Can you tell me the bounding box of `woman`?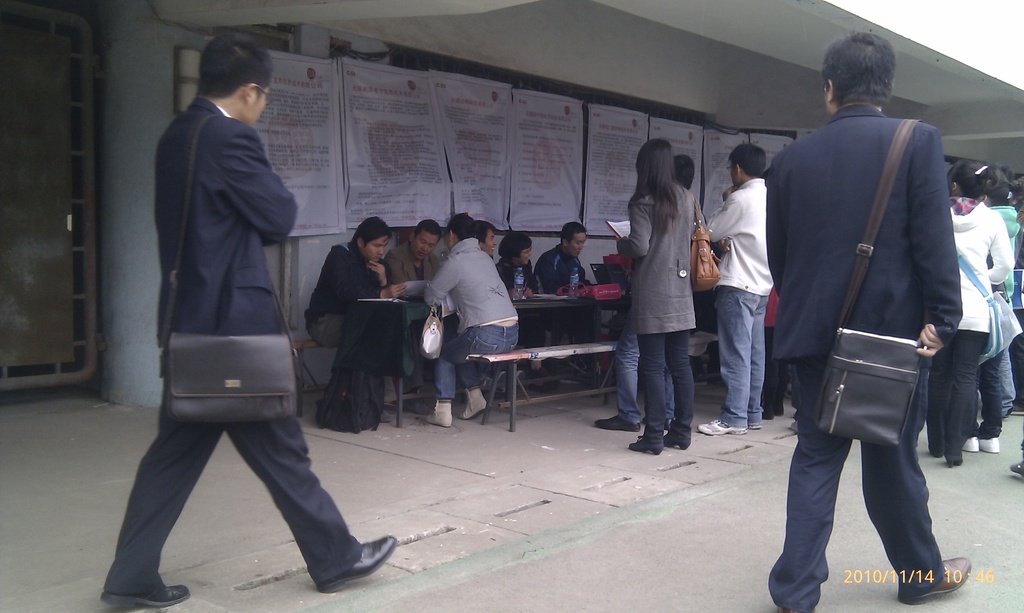
detection(496, 234, 550, 360).
